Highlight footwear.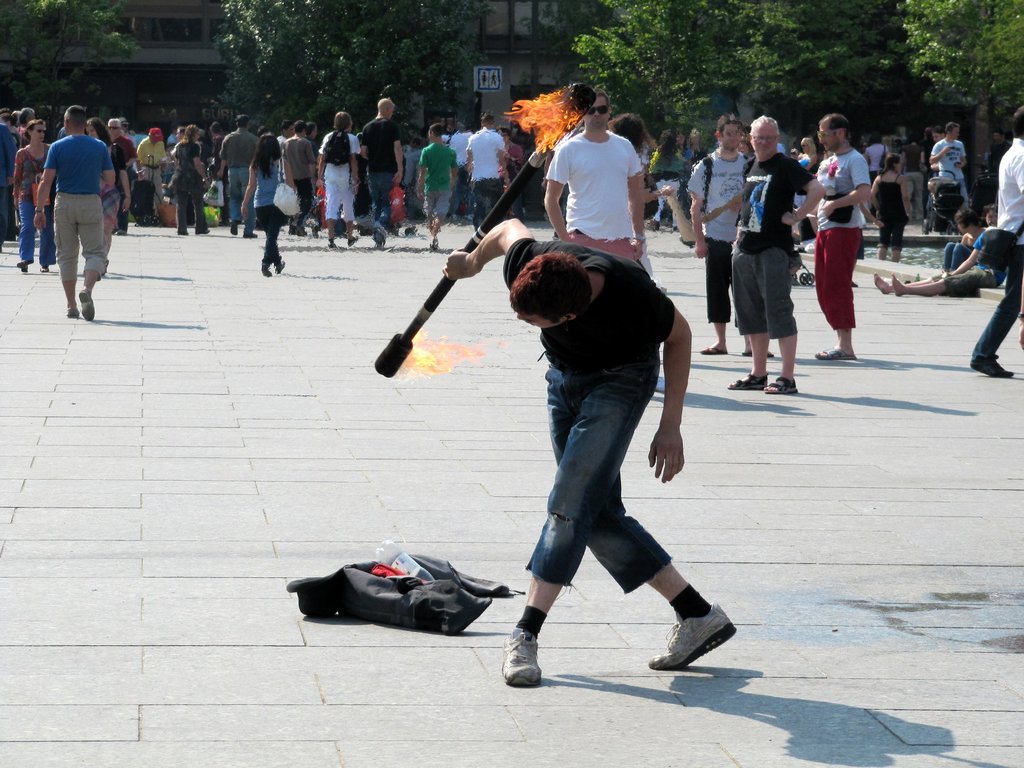
Highlighted region: [230, 216, 241, 236].
